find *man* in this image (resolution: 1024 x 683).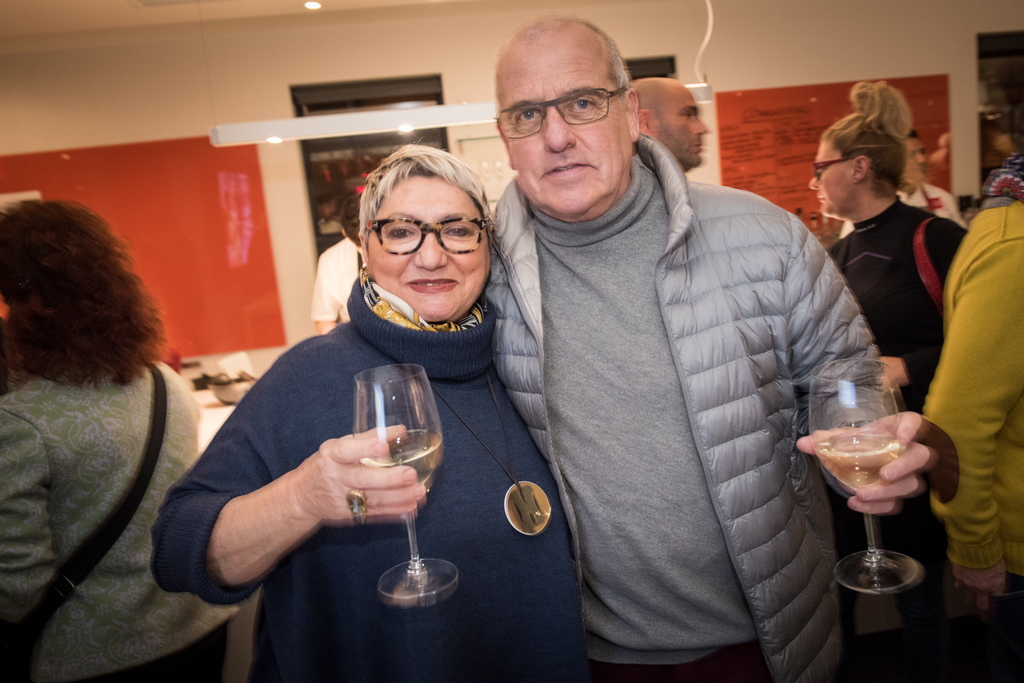
[x1=430, y1=48, x2=909, y2=677].
